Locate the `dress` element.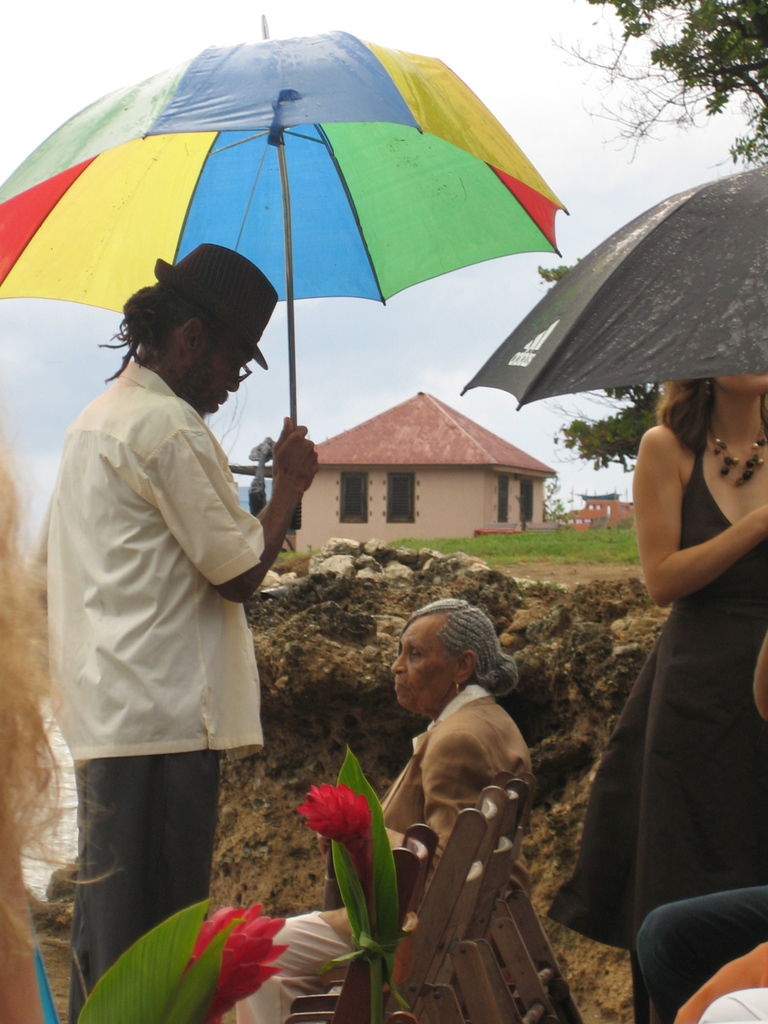
Element bbox: (543,441,767,952).
